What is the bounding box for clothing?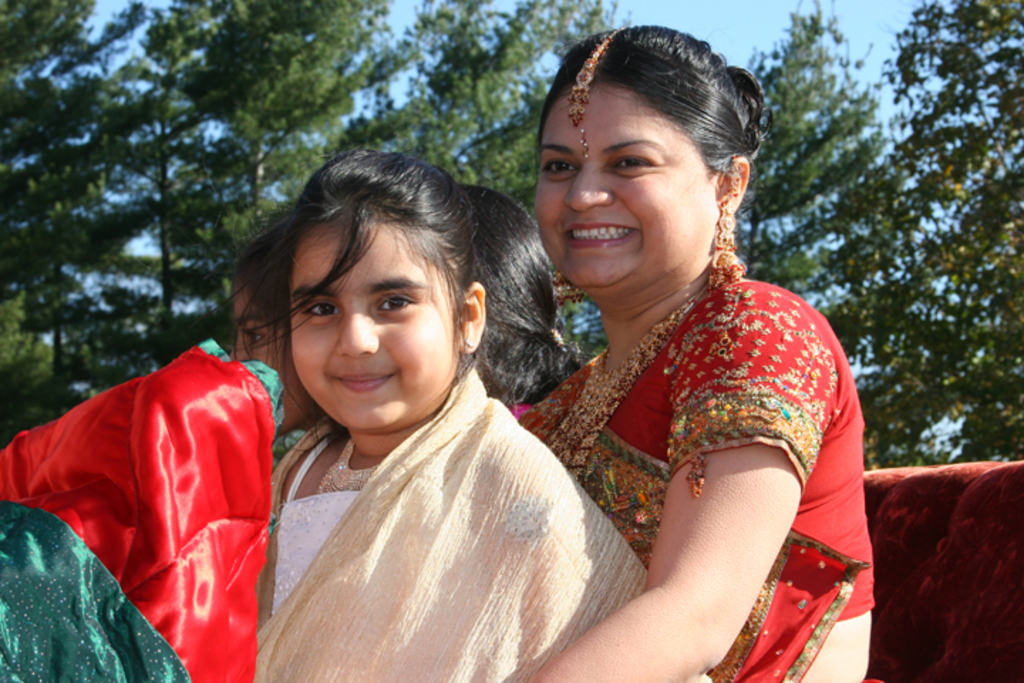
select_region(511, 275, 876, 682).
